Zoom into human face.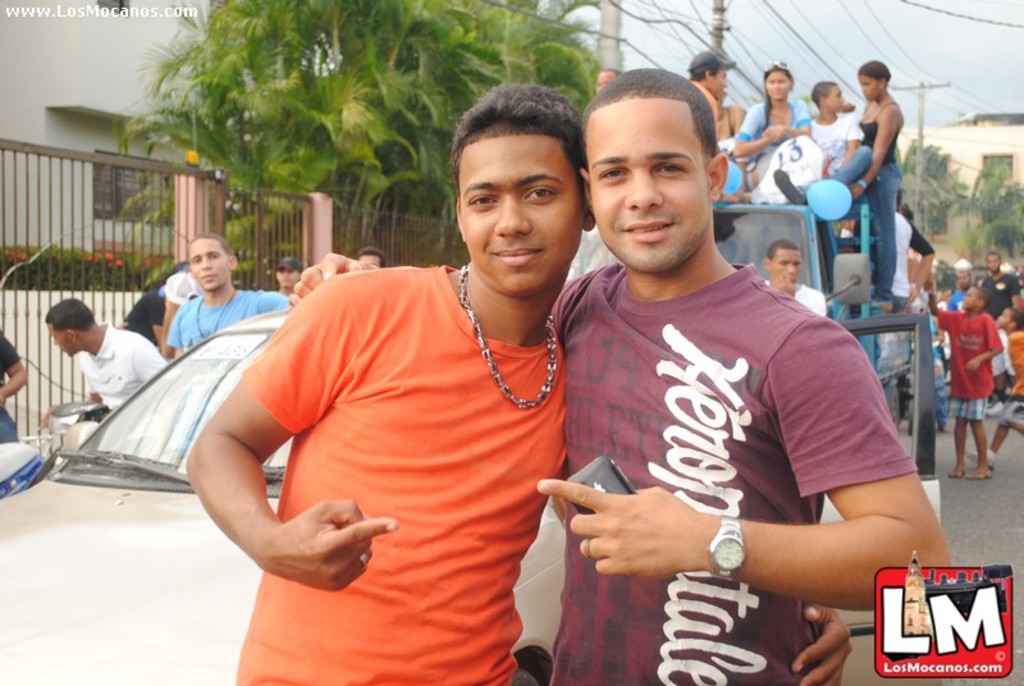
Zoom target: region(822, 88, 837, 111).
